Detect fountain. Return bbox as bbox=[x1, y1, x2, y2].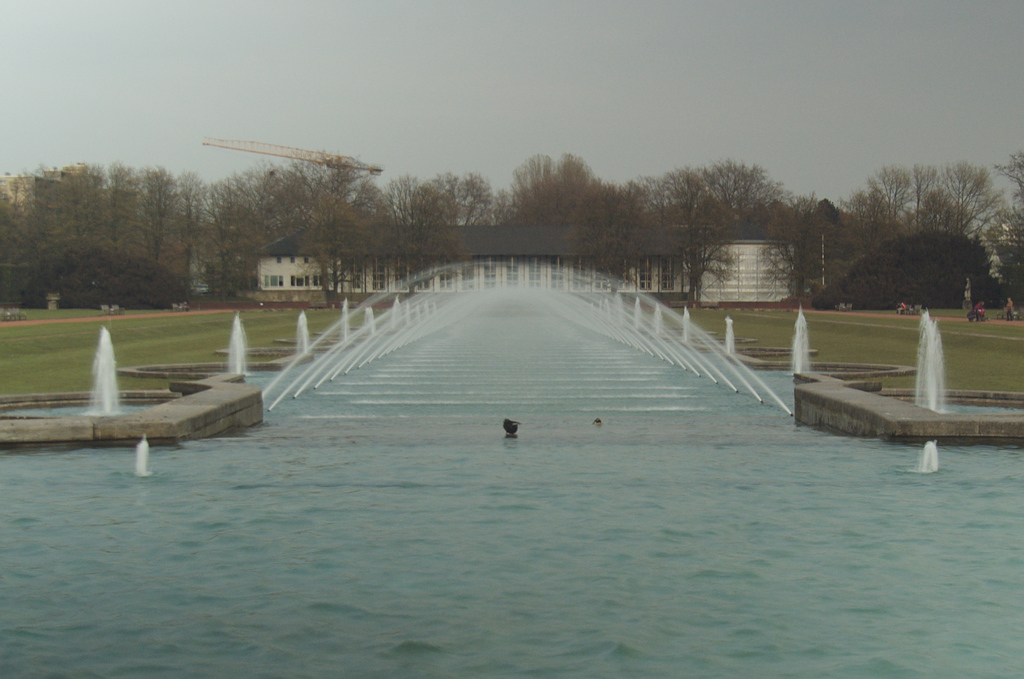
bbox=[0, 219, 1016, 479].
